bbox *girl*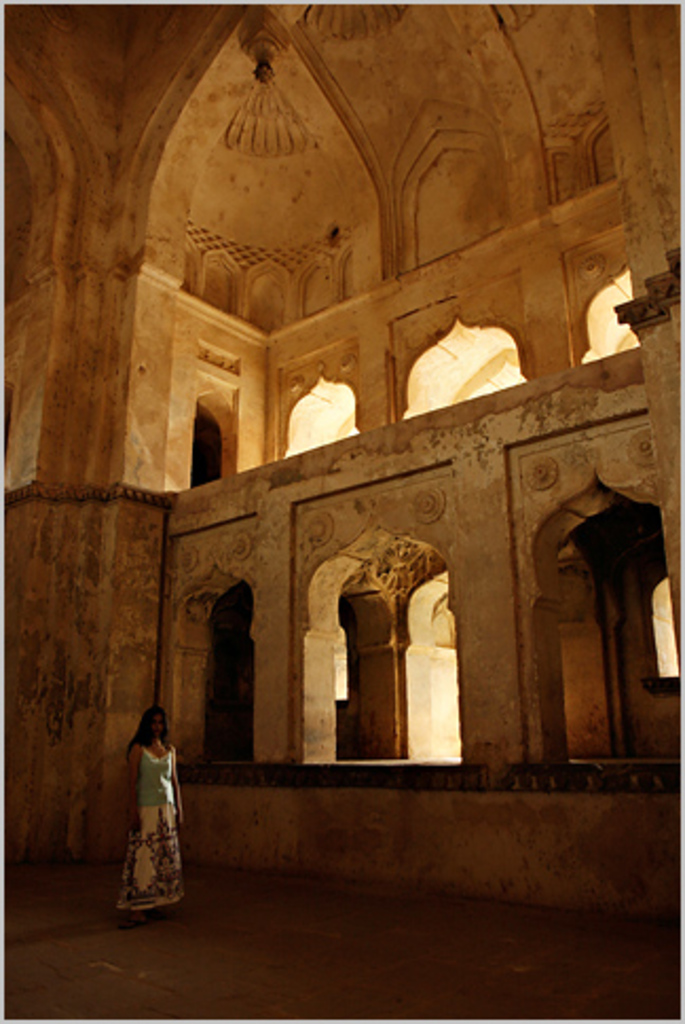
x1=106, y1=700, x2=197, y2=929
